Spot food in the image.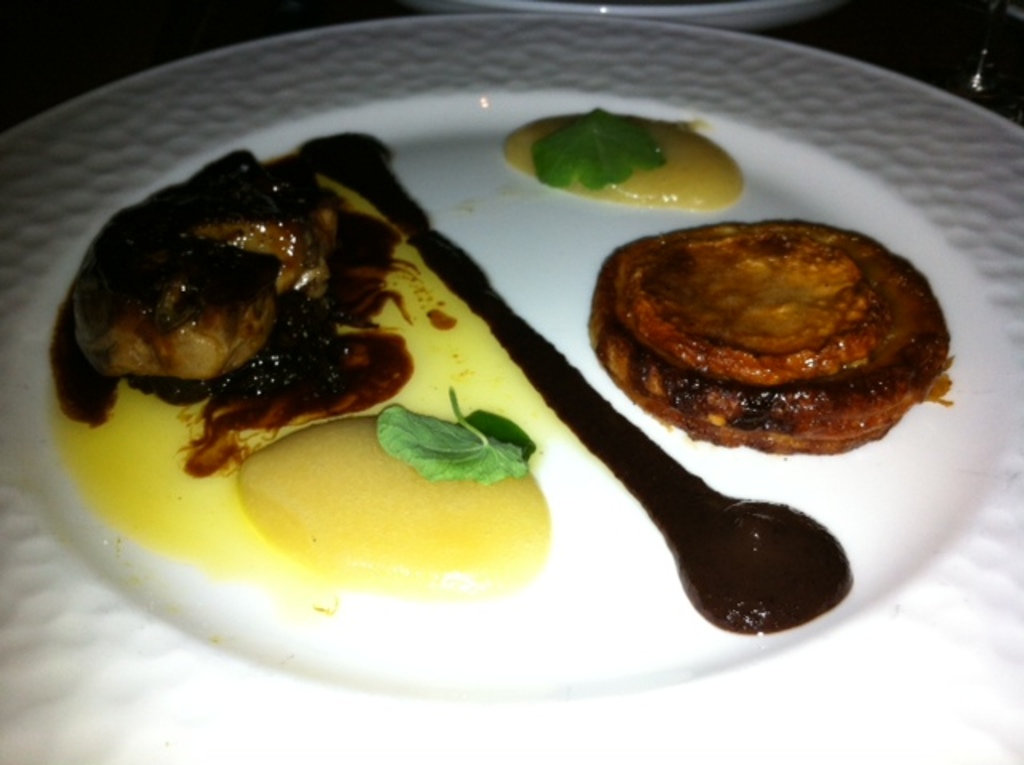
food found at 110/78/826/635.
